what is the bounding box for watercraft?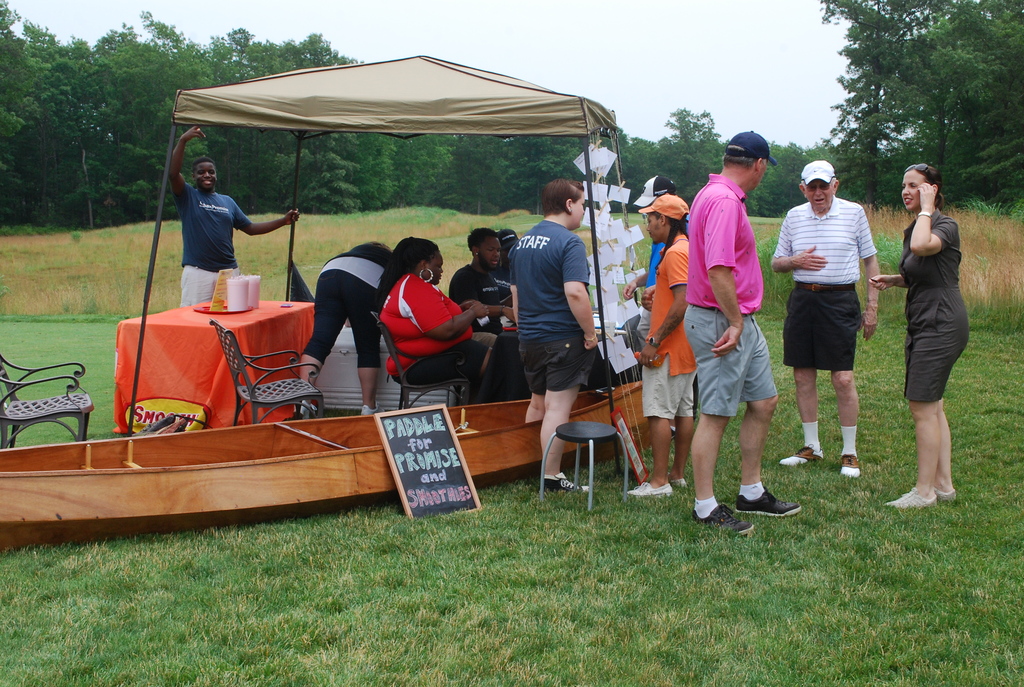
bbox(0, 383, 649, 549).
